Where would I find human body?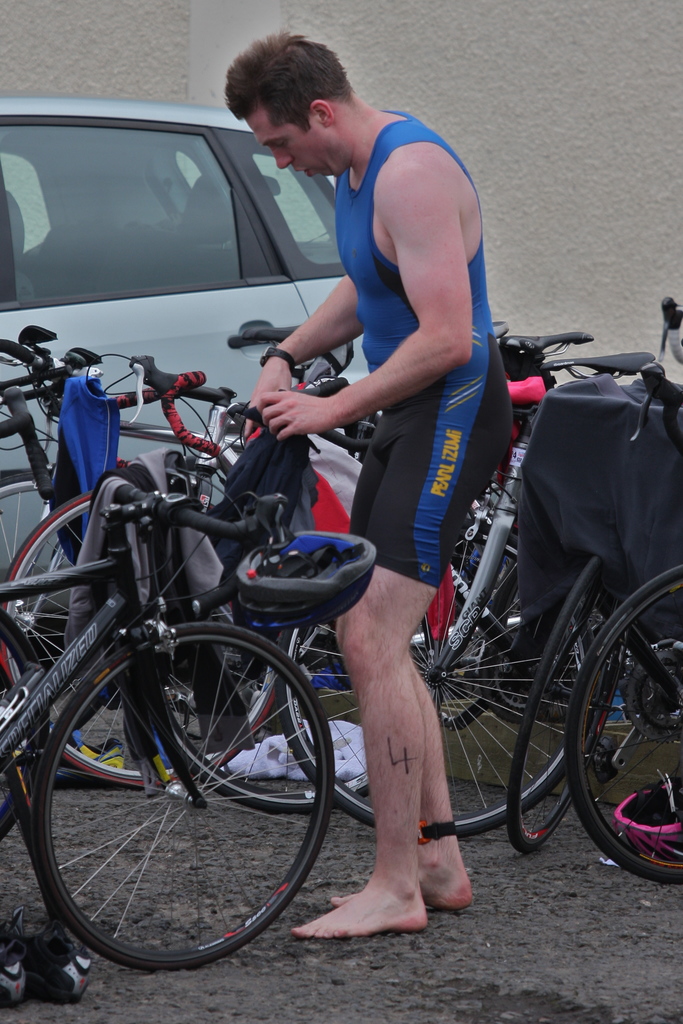
At 240 31 516 755.
